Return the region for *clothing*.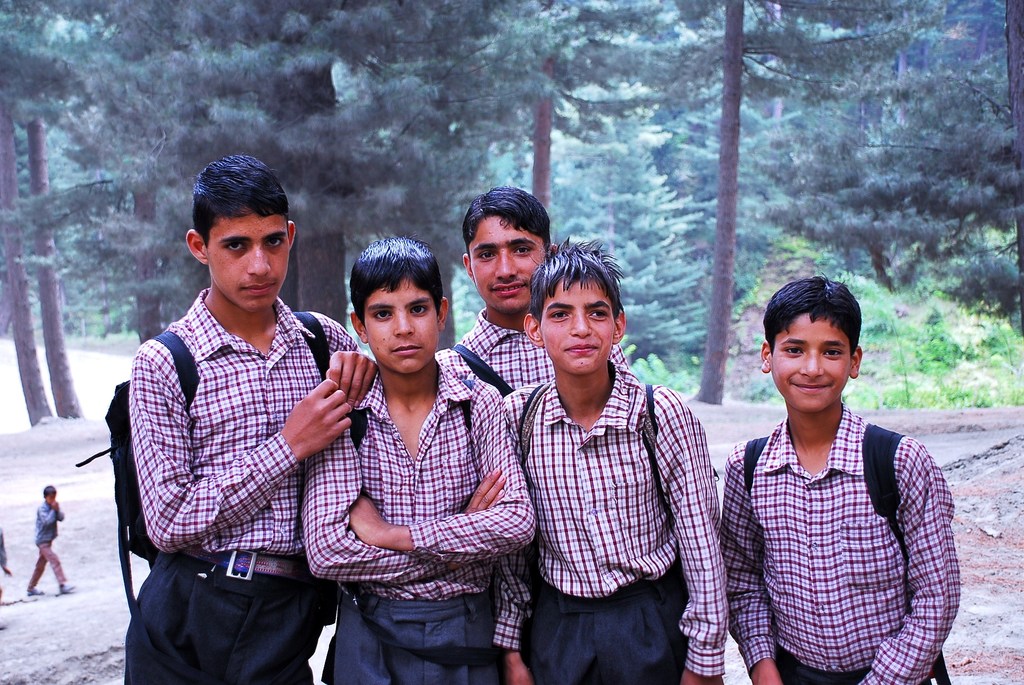
296, 357, 535, 684.
